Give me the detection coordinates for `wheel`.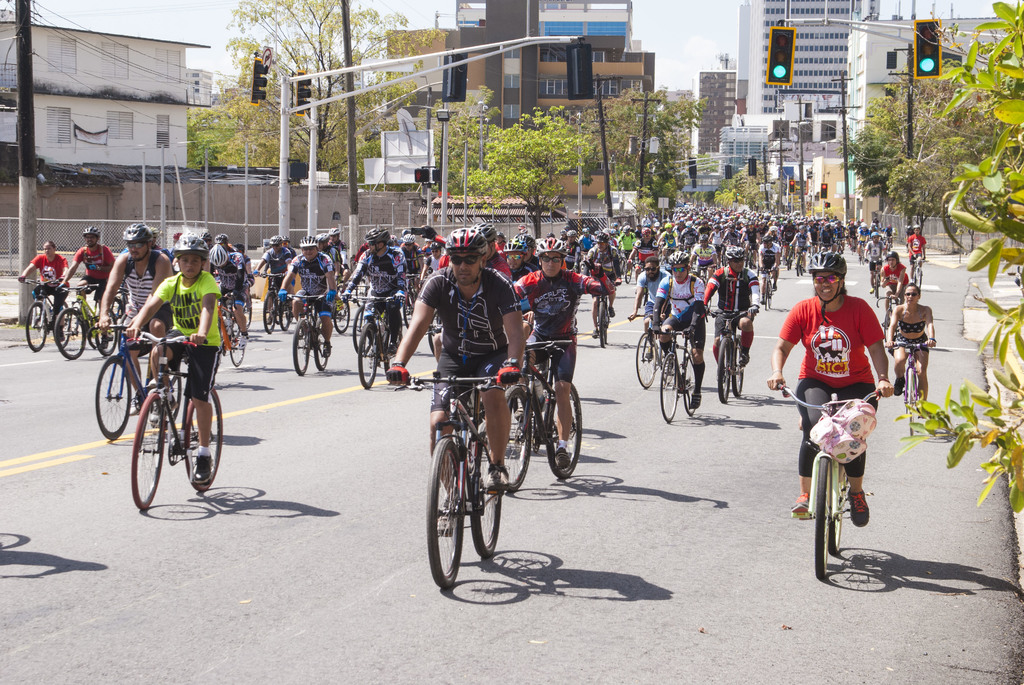
locate(661, 354, 682, 423).
